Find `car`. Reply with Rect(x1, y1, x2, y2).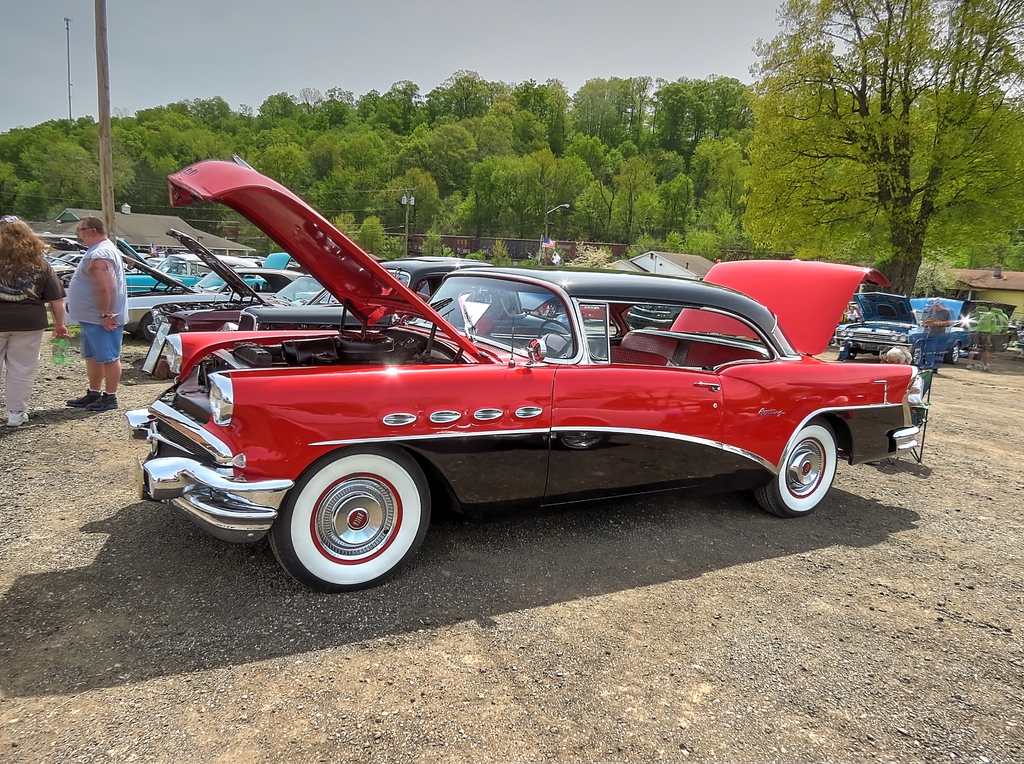
Rect(118, 255, 309, 342).
